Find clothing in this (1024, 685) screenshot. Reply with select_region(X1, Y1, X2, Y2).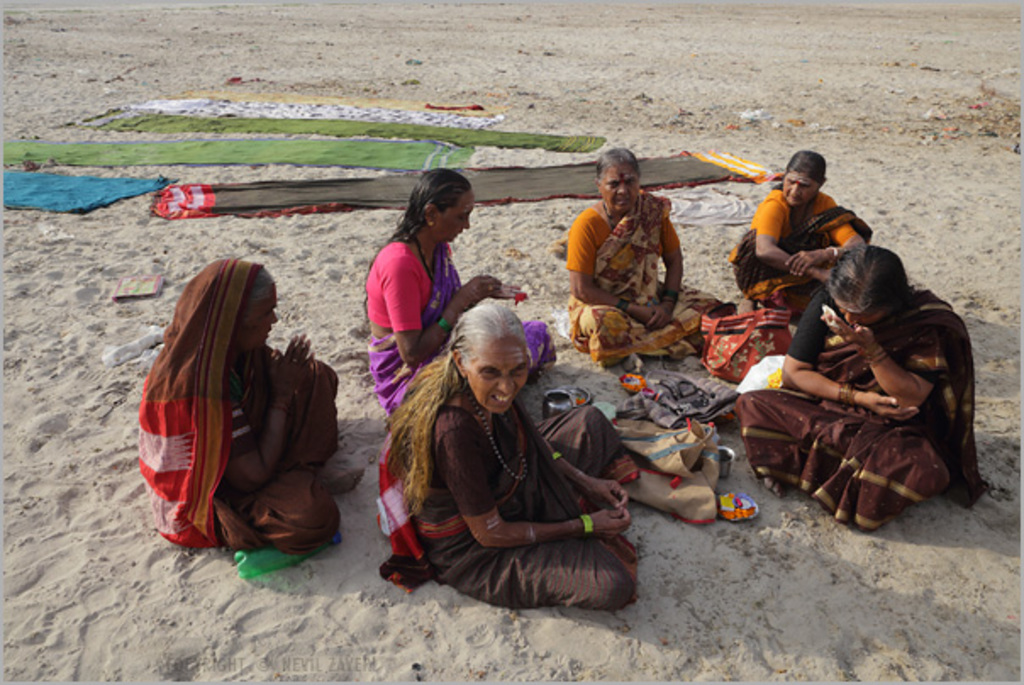
select_region(381, 324, 651, 617).
